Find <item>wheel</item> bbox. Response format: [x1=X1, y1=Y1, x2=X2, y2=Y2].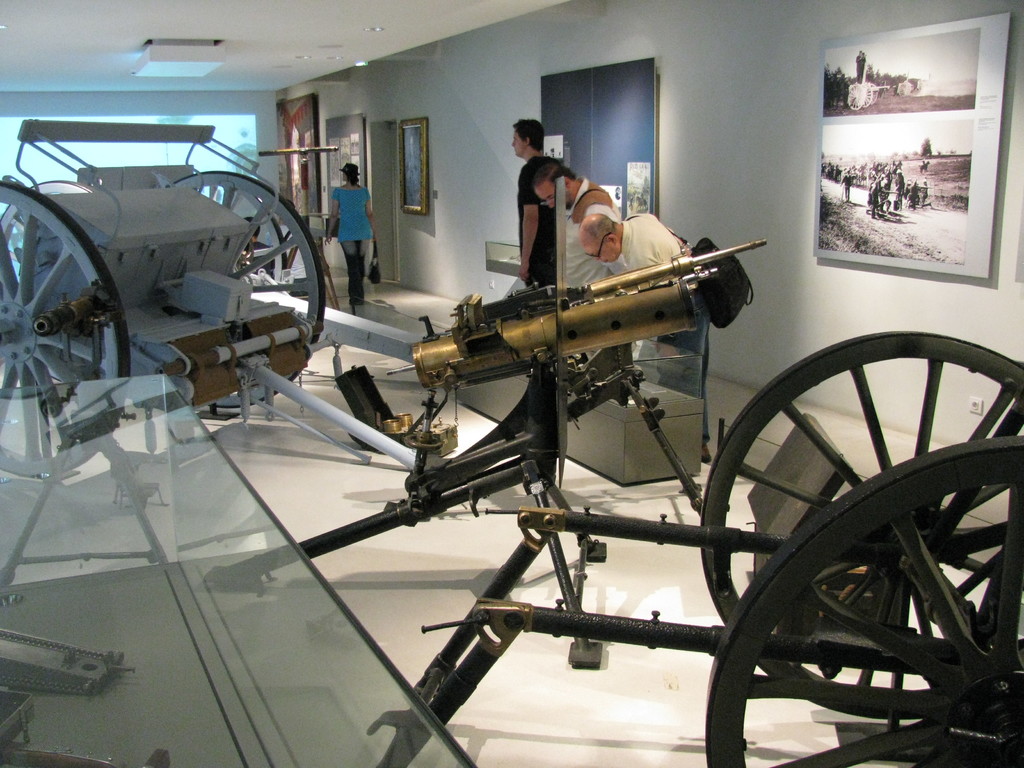
[x1=870, y1=77, x2=878, y2=102].
